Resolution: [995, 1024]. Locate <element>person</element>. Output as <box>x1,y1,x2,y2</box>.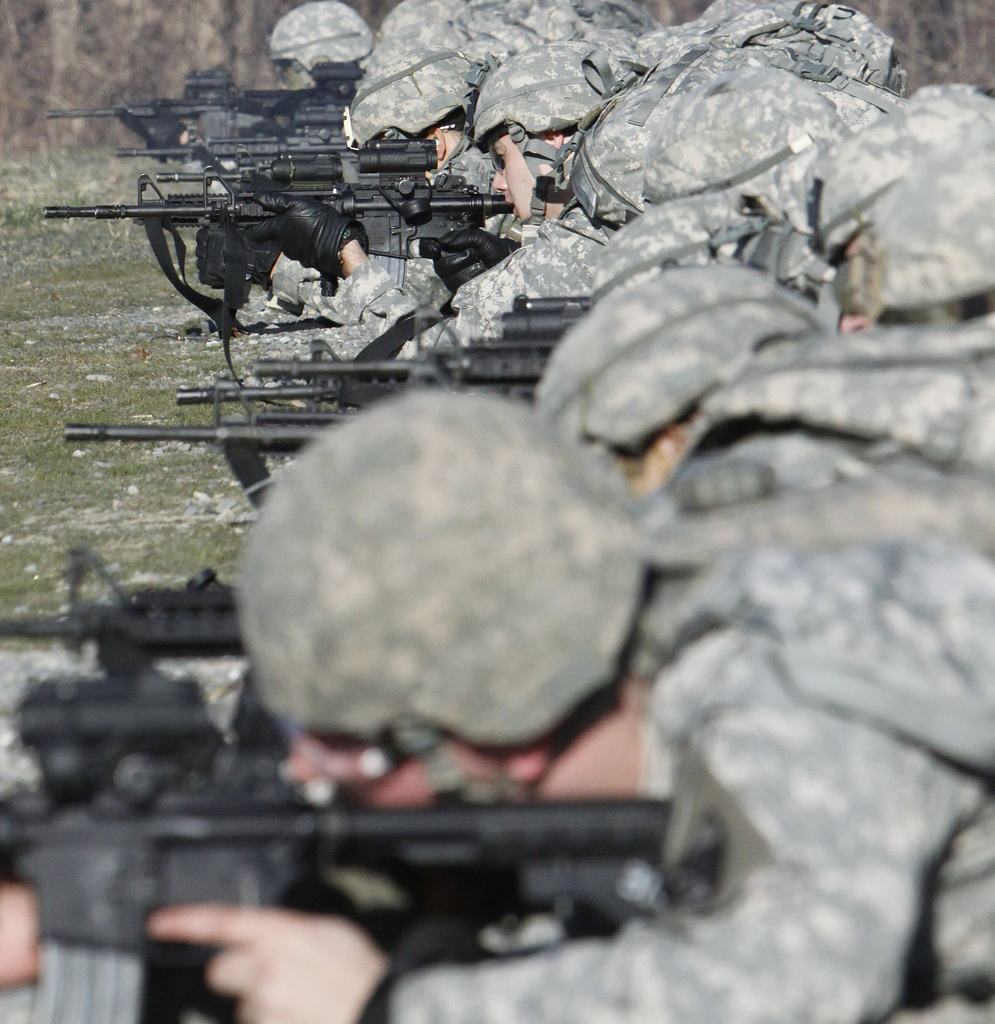
<box>0,377,994,1023</box>.
